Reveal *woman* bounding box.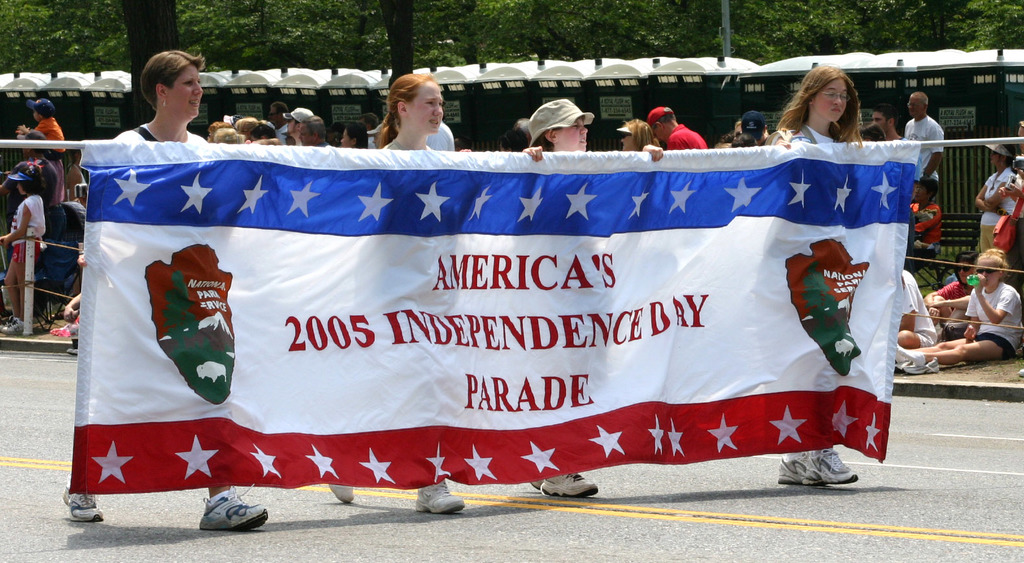
Revealed: [324, 71, 468, 512].
